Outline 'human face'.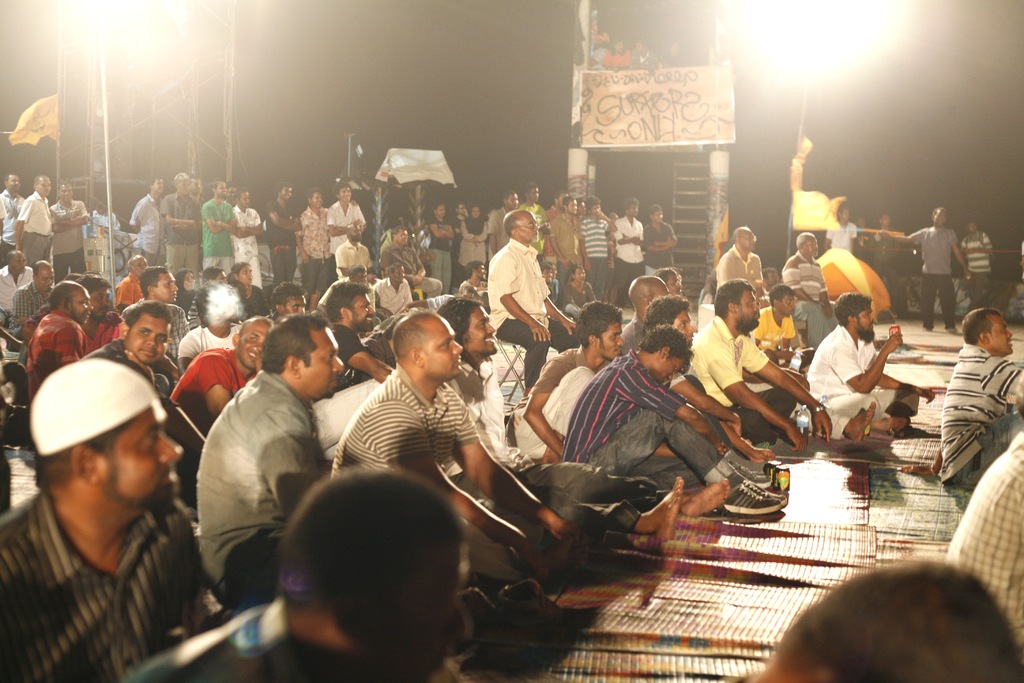
Outline: [left=104, top=398, right=182, bottom=511].
